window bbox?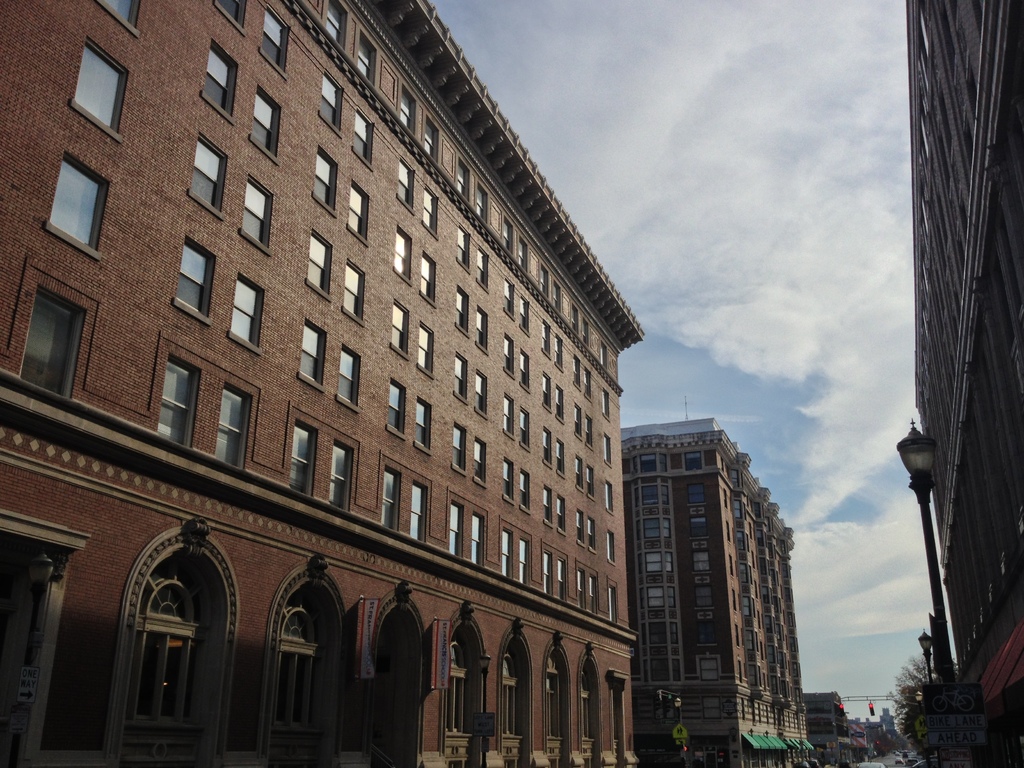
detection(498, 529, 515, 584)
